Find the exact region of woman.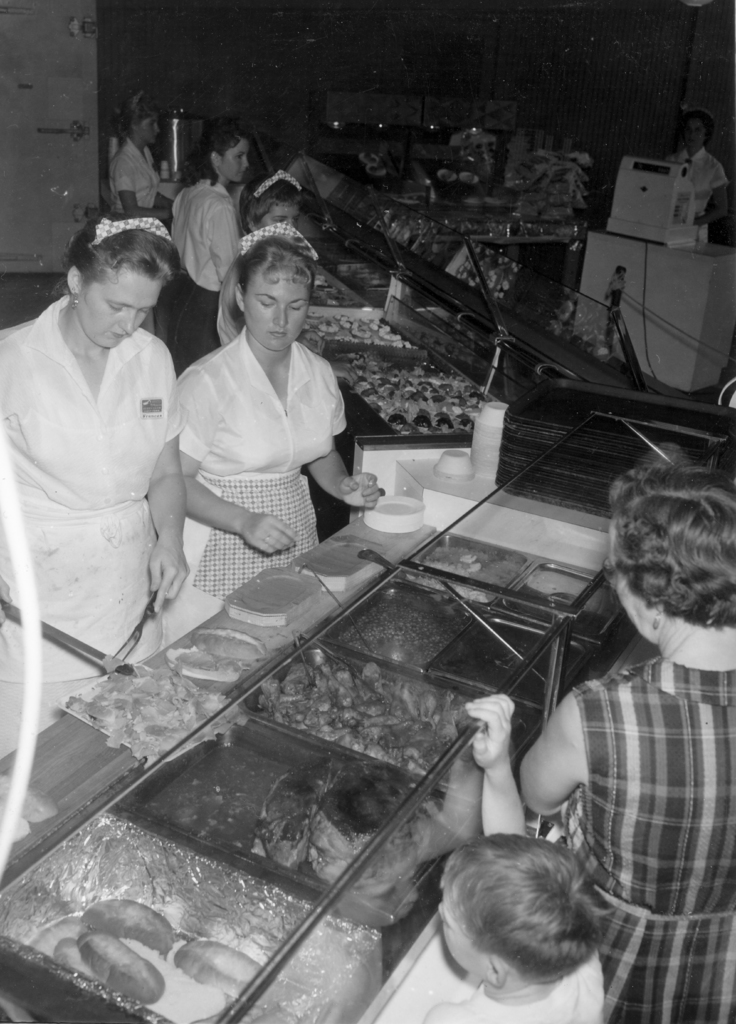
Exact region: box=[7, 202, 195, 724].
